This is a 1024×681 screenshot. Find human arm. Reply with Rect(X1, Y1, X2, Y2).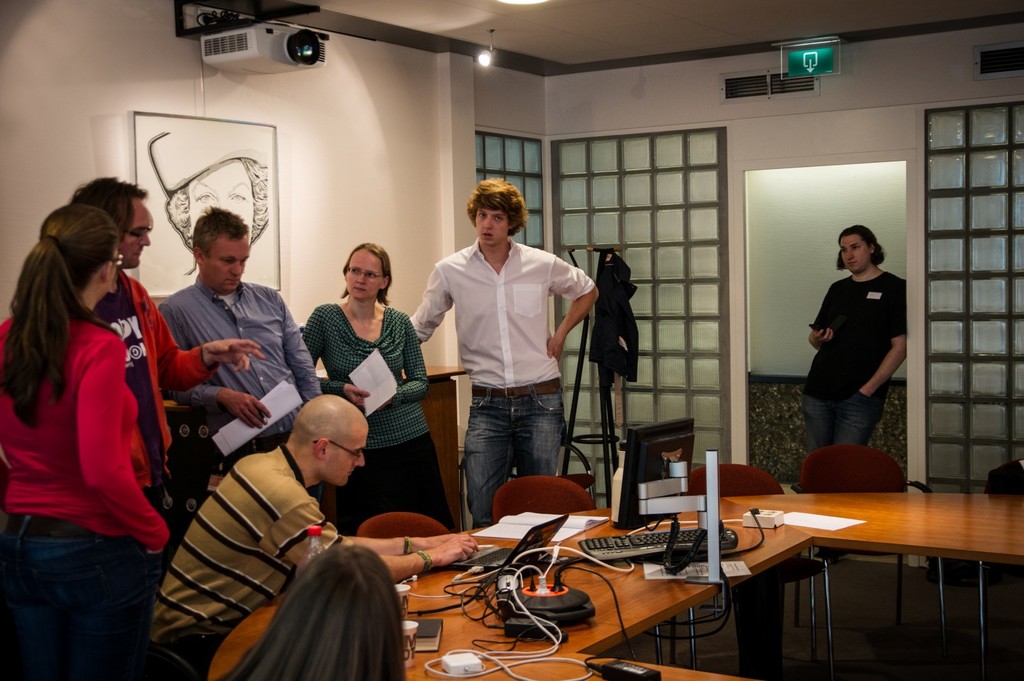
Rect(76, 333, 179, 550).
